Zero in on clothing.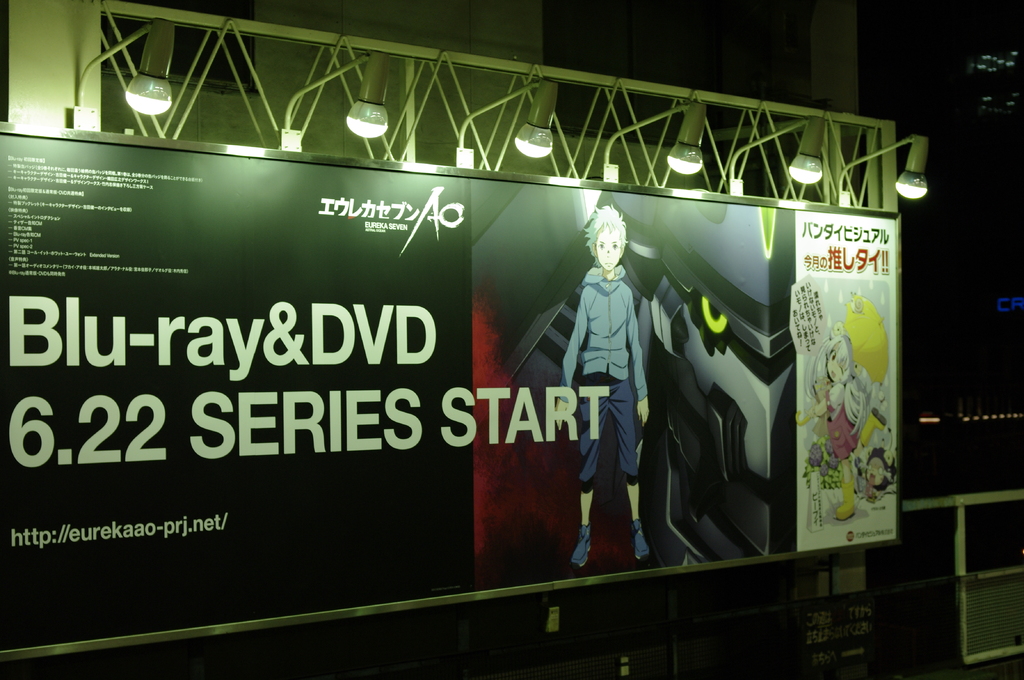
Zeroed in: x1=826, y1=383, x2=860, y2=464.
